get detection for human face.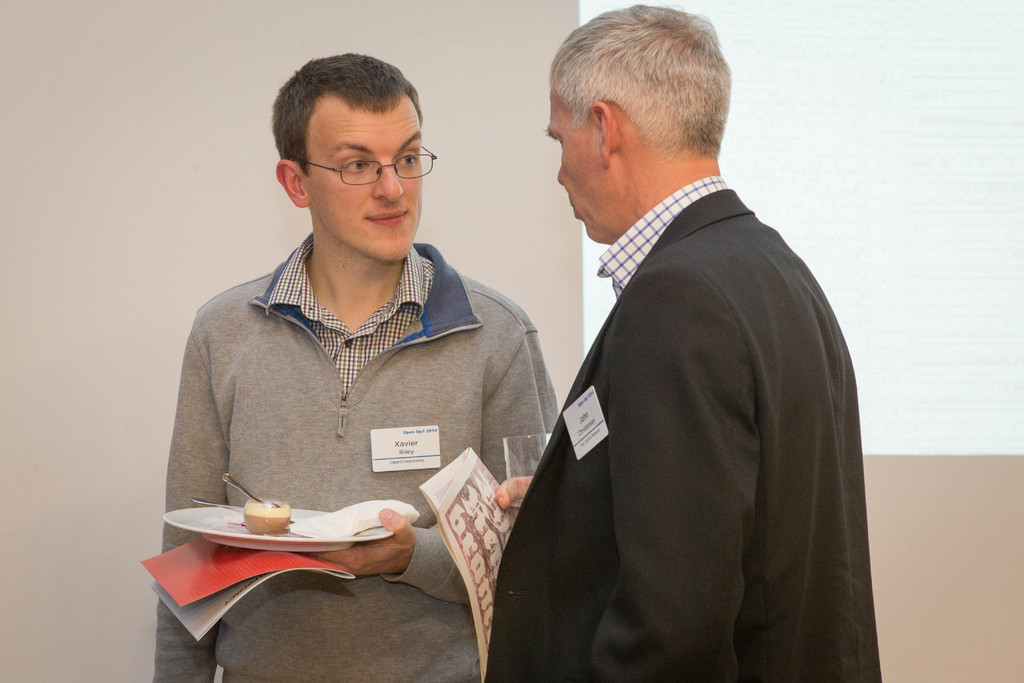
Detection: <box>550,86,605,242</box>.
